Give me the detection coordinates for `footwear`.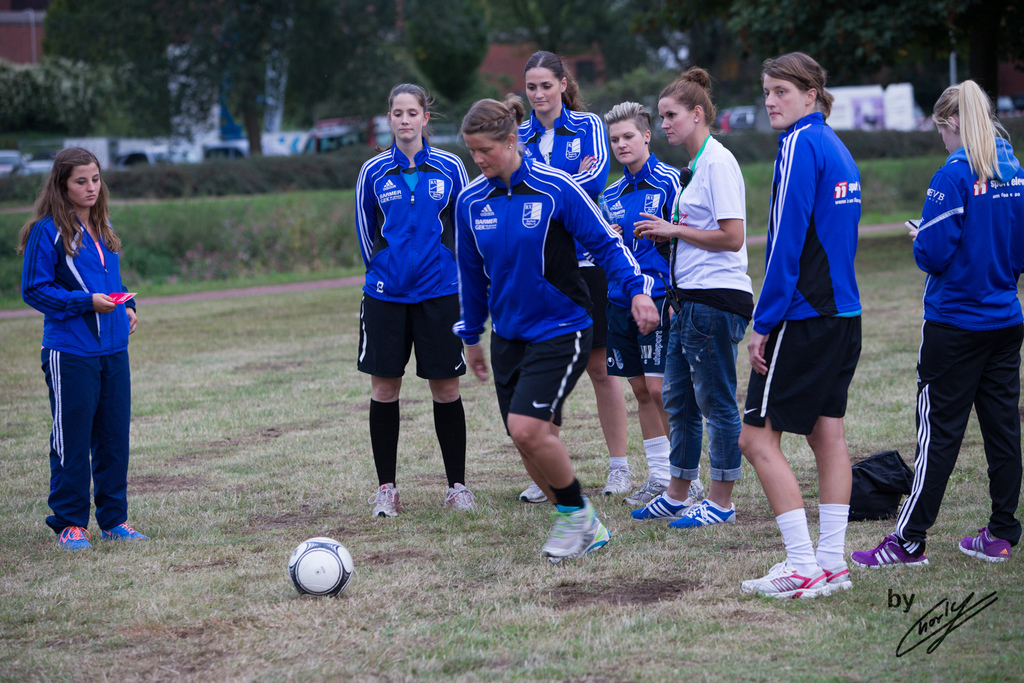
(101, 521, 145, 542).
